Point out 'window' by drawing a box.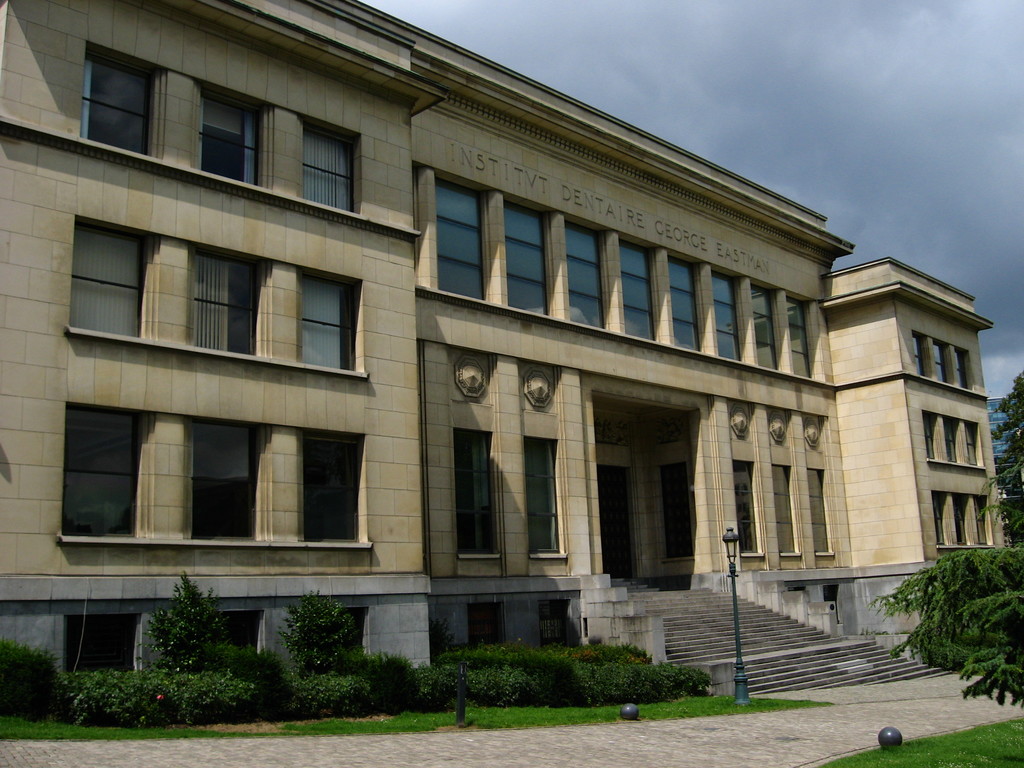
crop(621, 237, 657, 336).
